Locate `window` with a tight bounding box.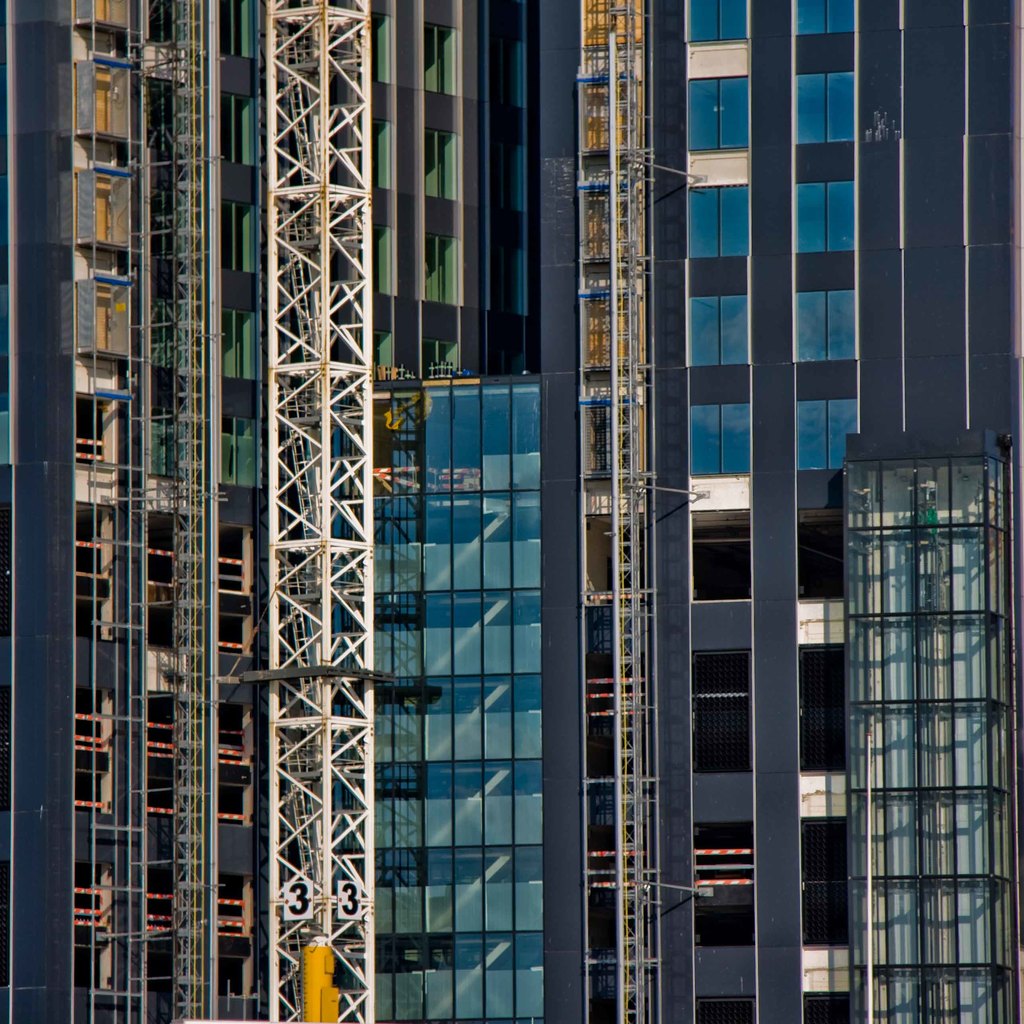
pyautogui.locateOnScreen(795, 182, 856, 251).
